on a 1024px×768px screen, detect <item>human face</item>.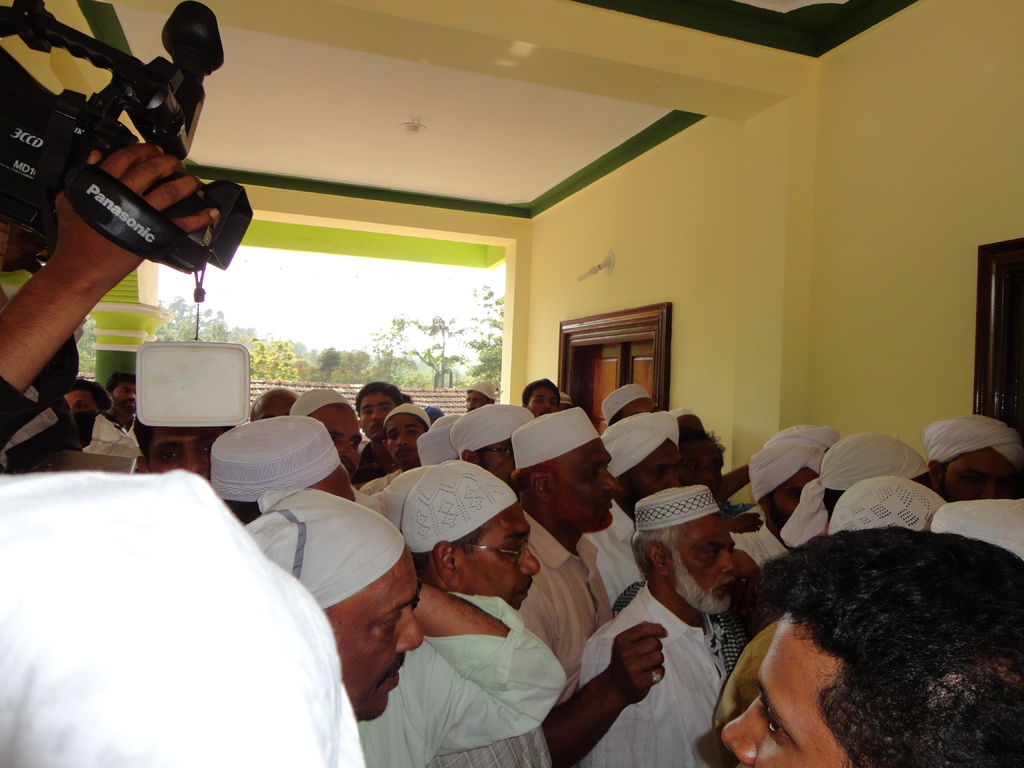
pyautogui.locateOnScreen(548, 438, 618, 523).
